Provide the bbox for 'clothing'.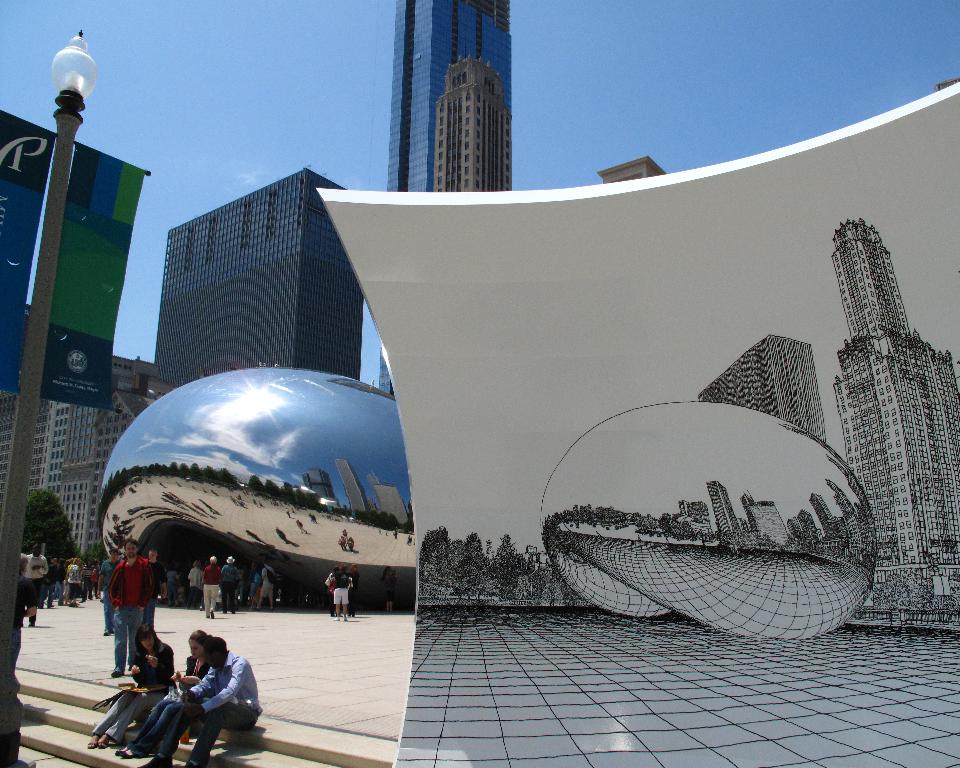
<box>89,550,155,665</box>.
